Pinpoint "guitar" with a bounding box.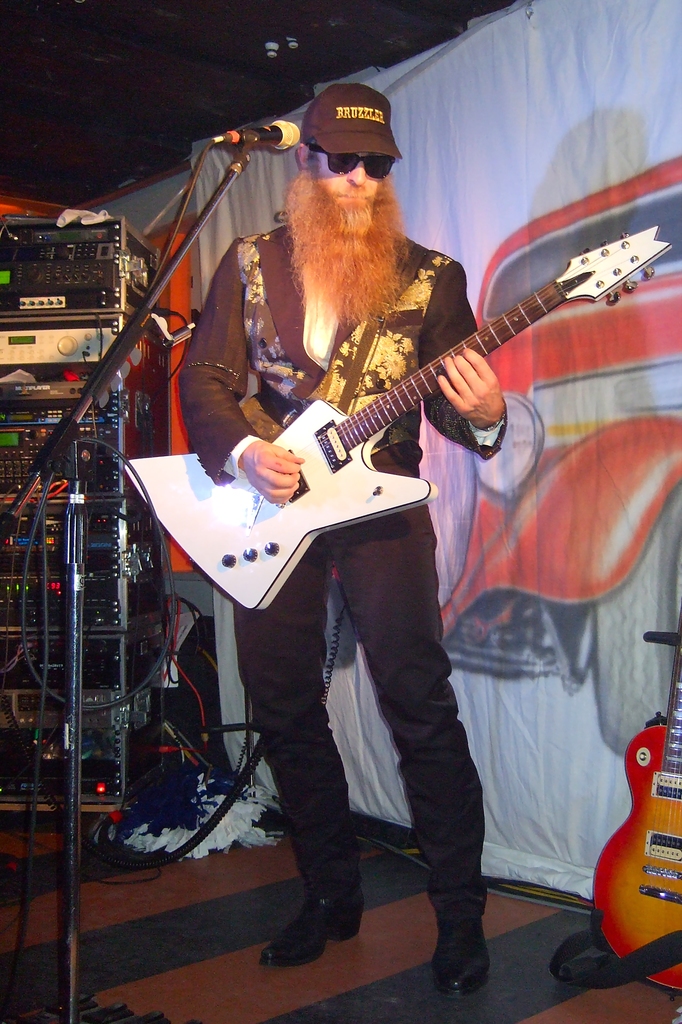
[left=160, top=207, right=653, bottom=597].
